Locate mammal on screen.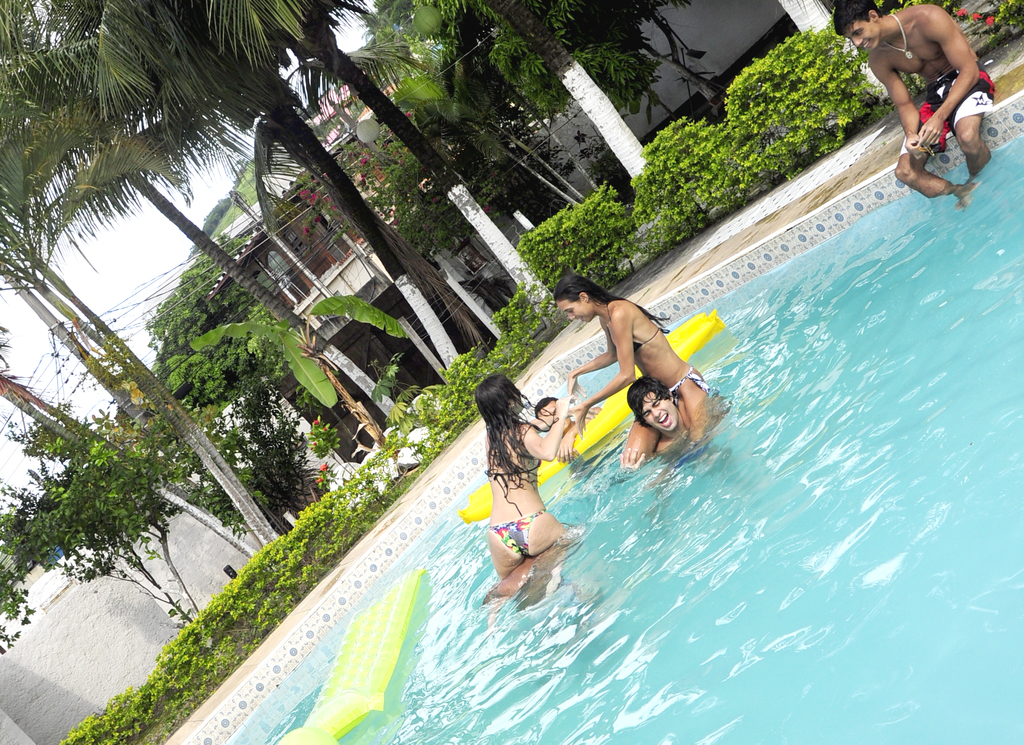
On screen at bbox=(827, 0, 995, 203).
